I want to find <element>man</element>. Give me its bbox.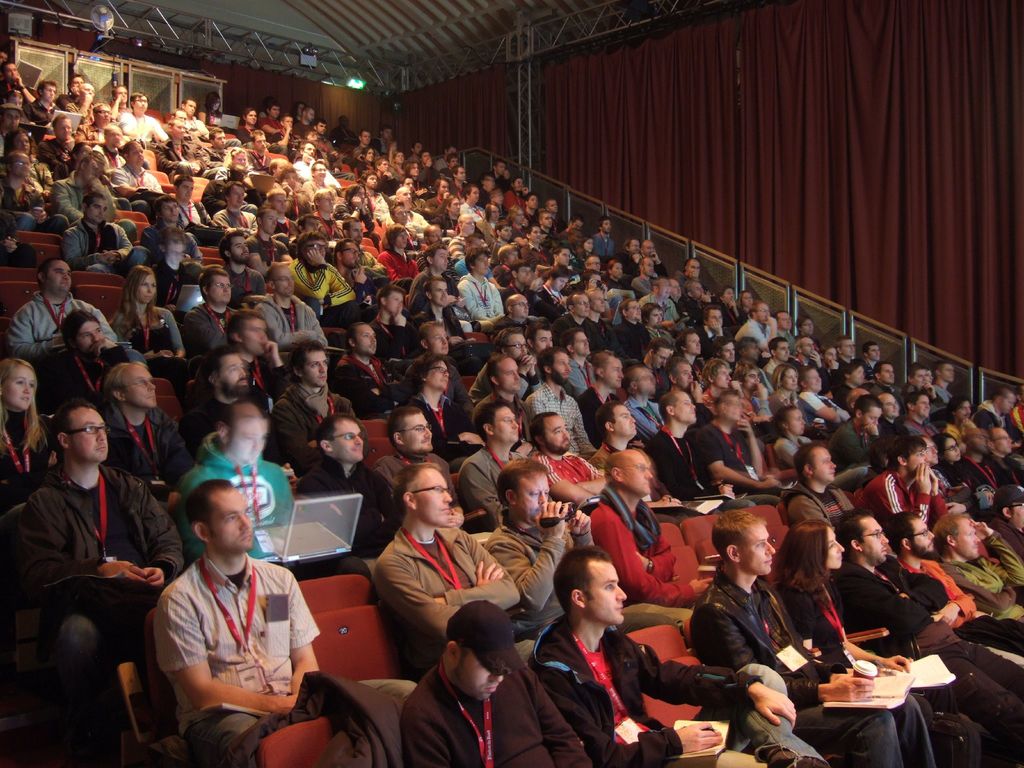
[237,107,267,145].
